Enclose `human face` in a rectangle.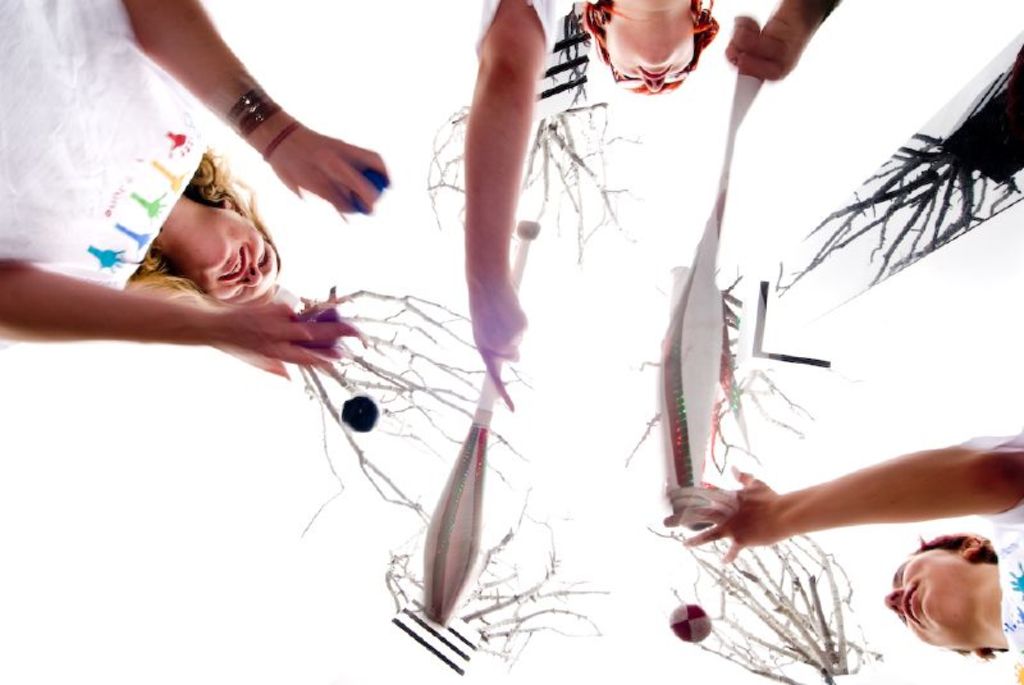
(x1=608, y1=28, x2=696, y2=101).
